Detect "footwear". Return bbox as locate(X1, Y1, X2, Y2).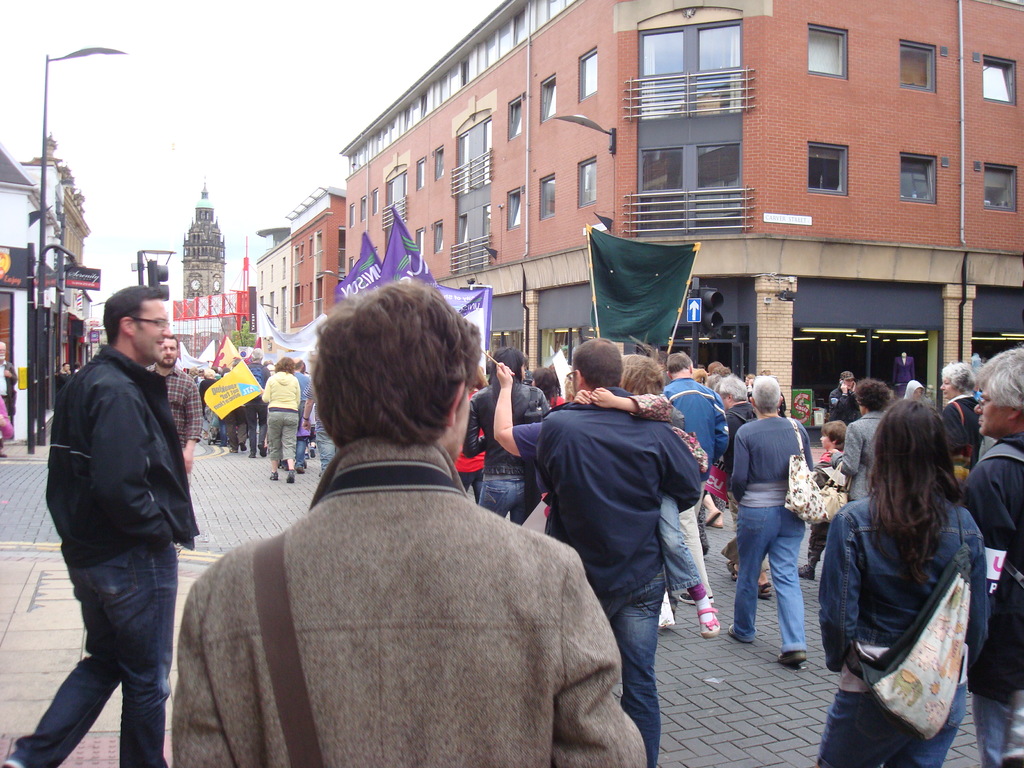
locate(269, 470, 278, 480).
